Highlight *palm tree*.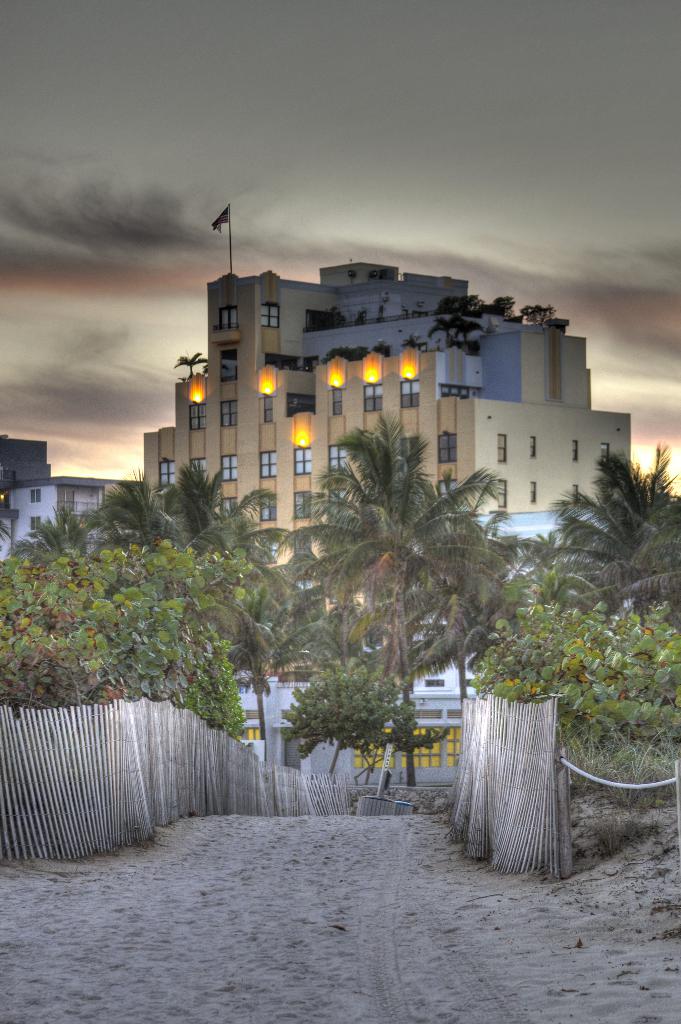
Highlighted region: [left=575, top=479, right=645, bottom=619].
